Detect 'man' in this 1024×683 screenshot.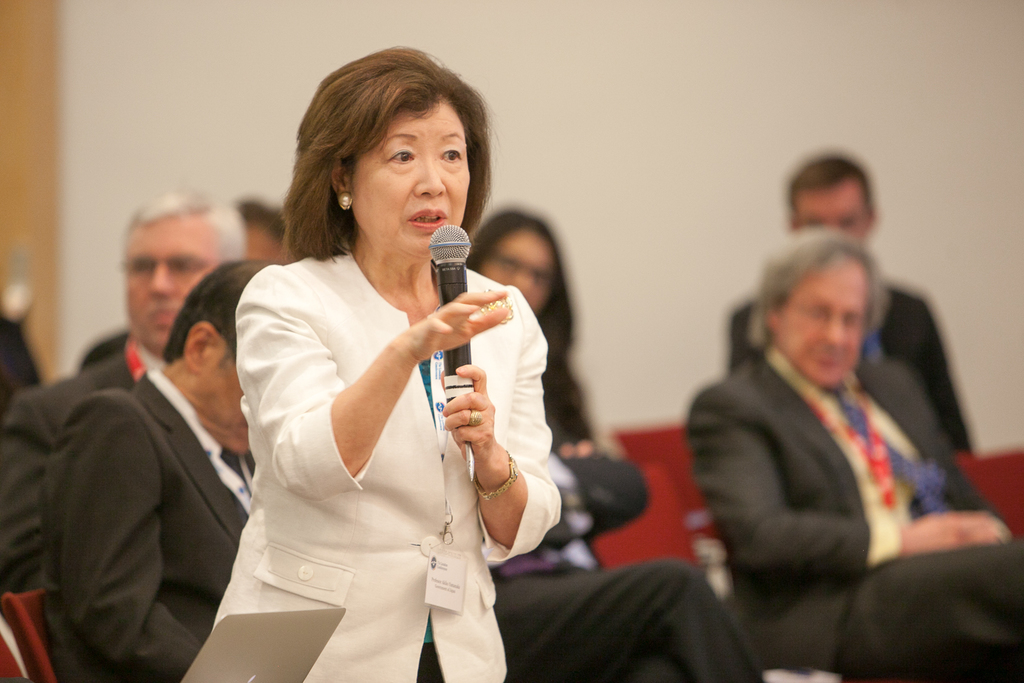
Detection: {"left": 721, "top": 151, "right": 985, "bottom": 466}.
